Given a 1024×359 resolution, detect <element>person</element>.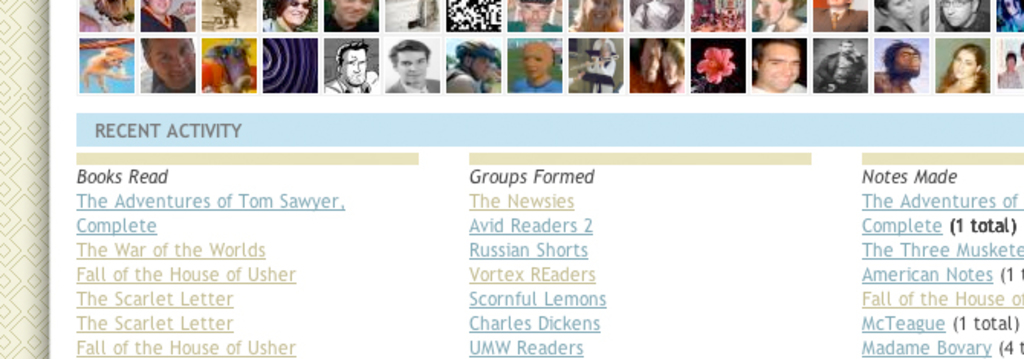
[750, 37, 807, 96].
